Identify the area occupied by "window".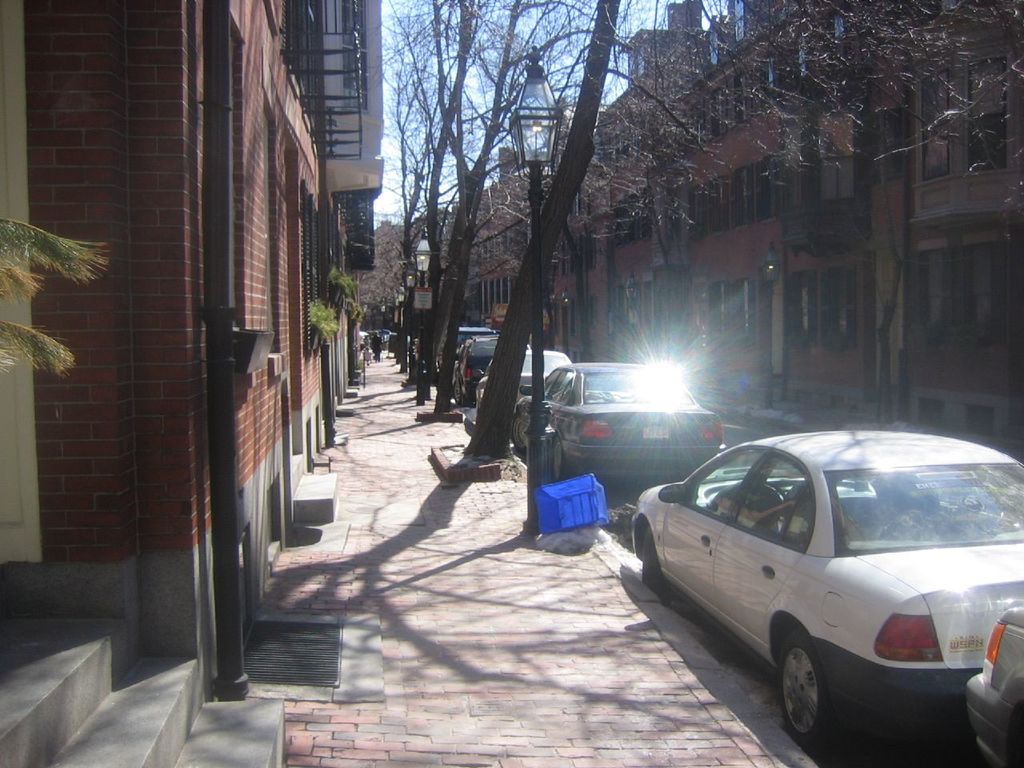
Area: select_region(731, 280, 757, 352).
